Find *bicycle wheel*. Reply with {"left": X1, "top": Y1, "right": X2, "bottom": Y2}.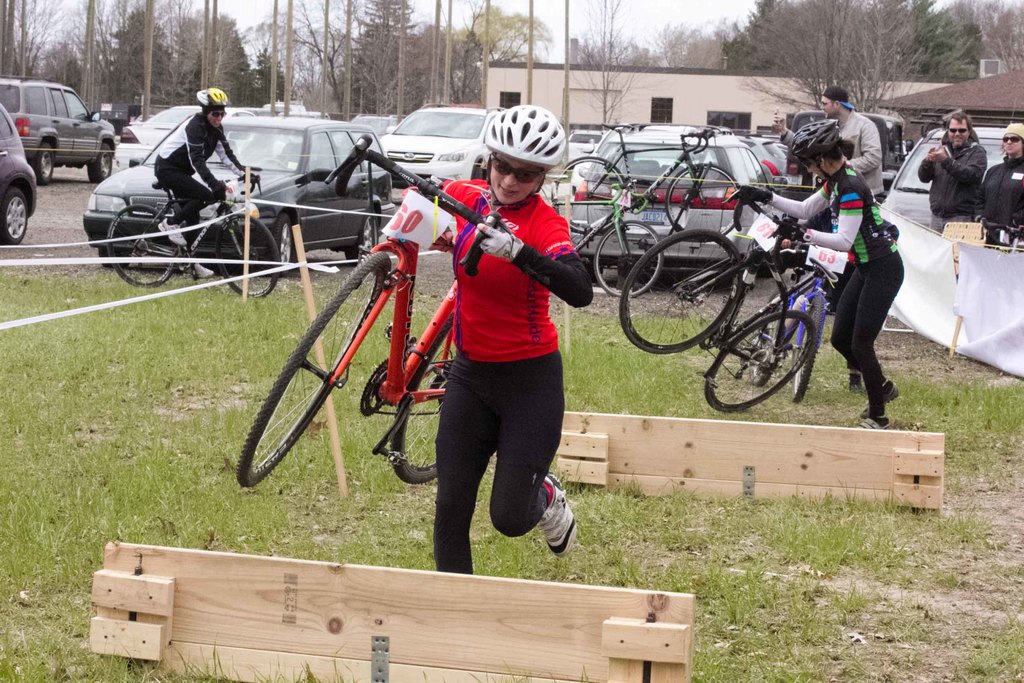
{"left": 614, "top": 222, "right": 745, "bottom": 361}.
